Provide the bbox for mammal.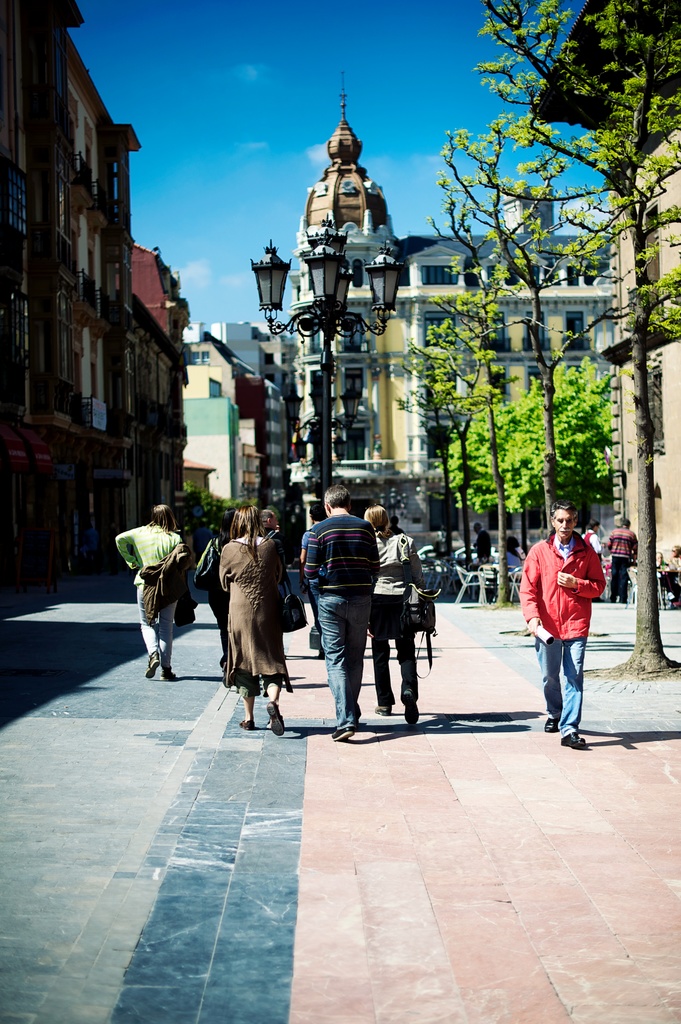
214, 505, 286, 736.
